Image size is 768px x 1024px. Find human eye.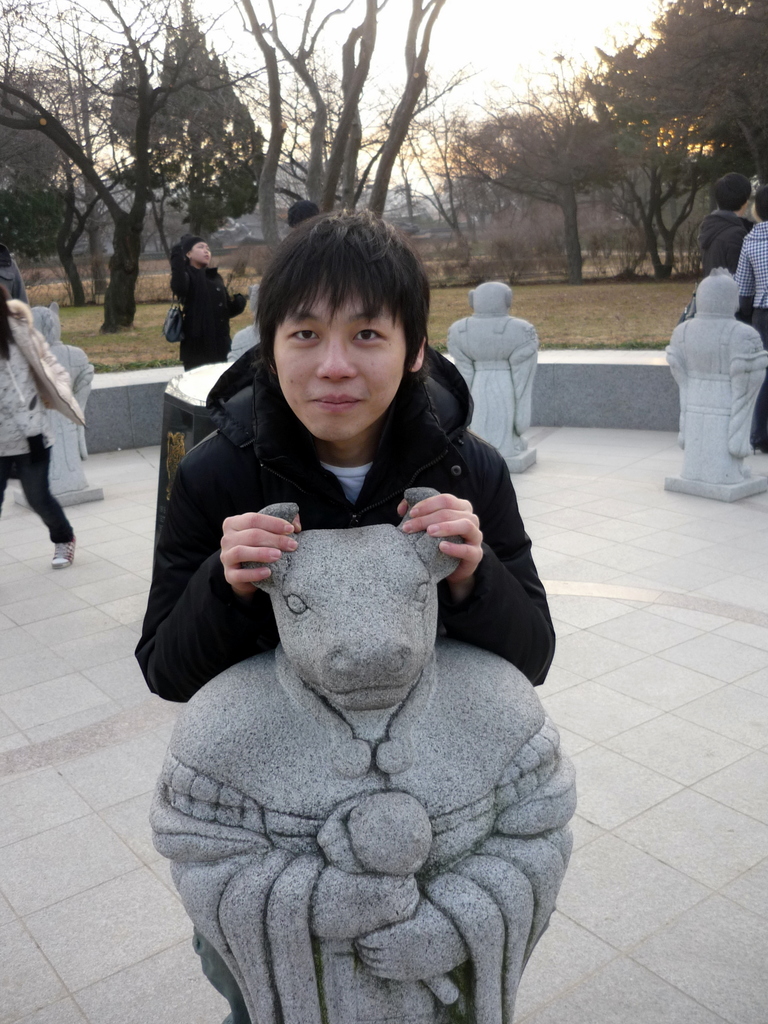
x1=349 y1=321 x2=398 y2=346.
